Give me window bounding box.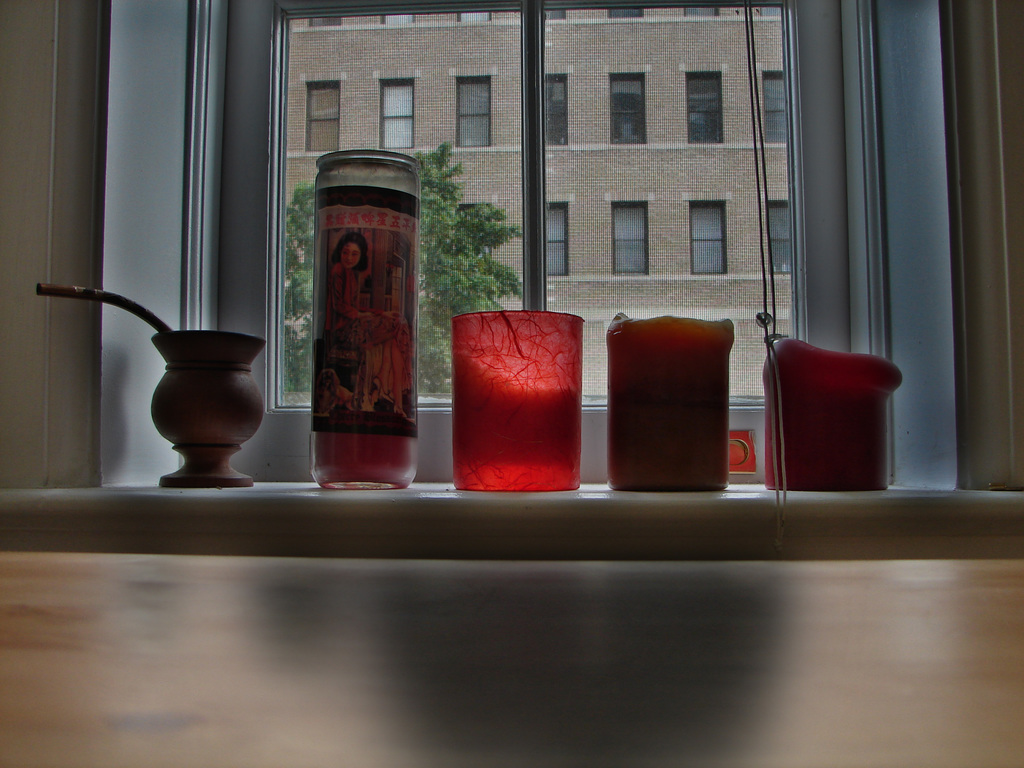
541:11:559:23.
